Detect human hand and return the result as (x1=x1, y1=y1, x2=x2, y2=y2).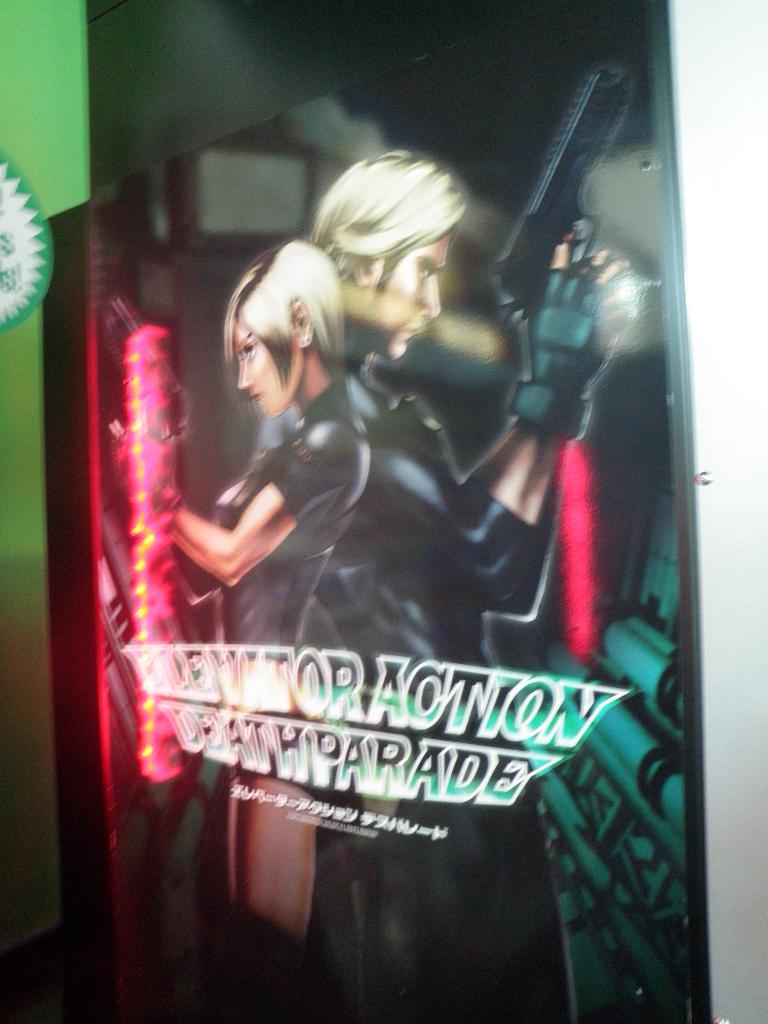
(x1=105, y1=415, x2=127, y2=475).
